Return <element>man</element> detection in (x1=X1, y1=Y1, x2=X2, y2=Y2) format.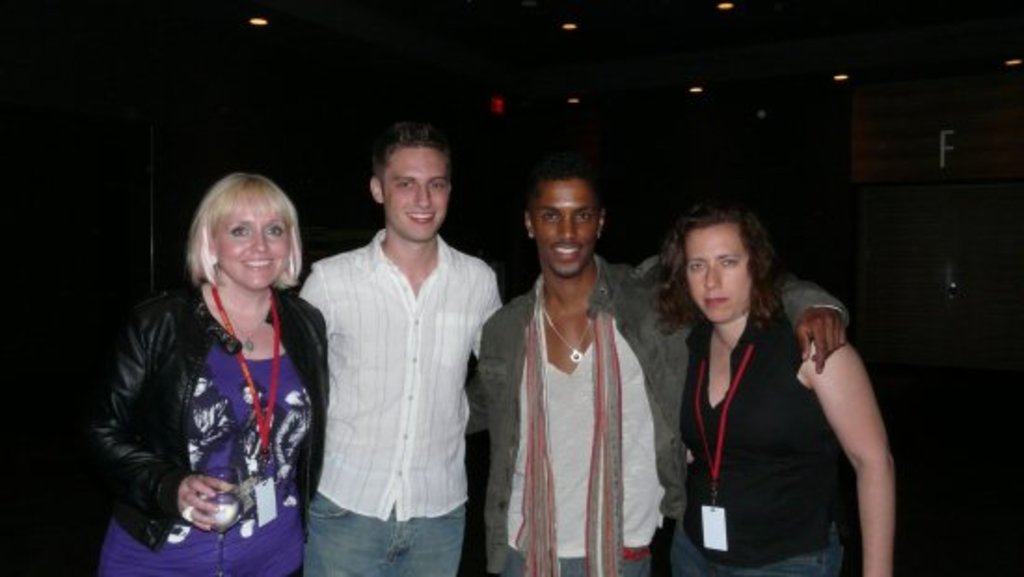
(x1=289, y1=112, x2=501, y2=575).
